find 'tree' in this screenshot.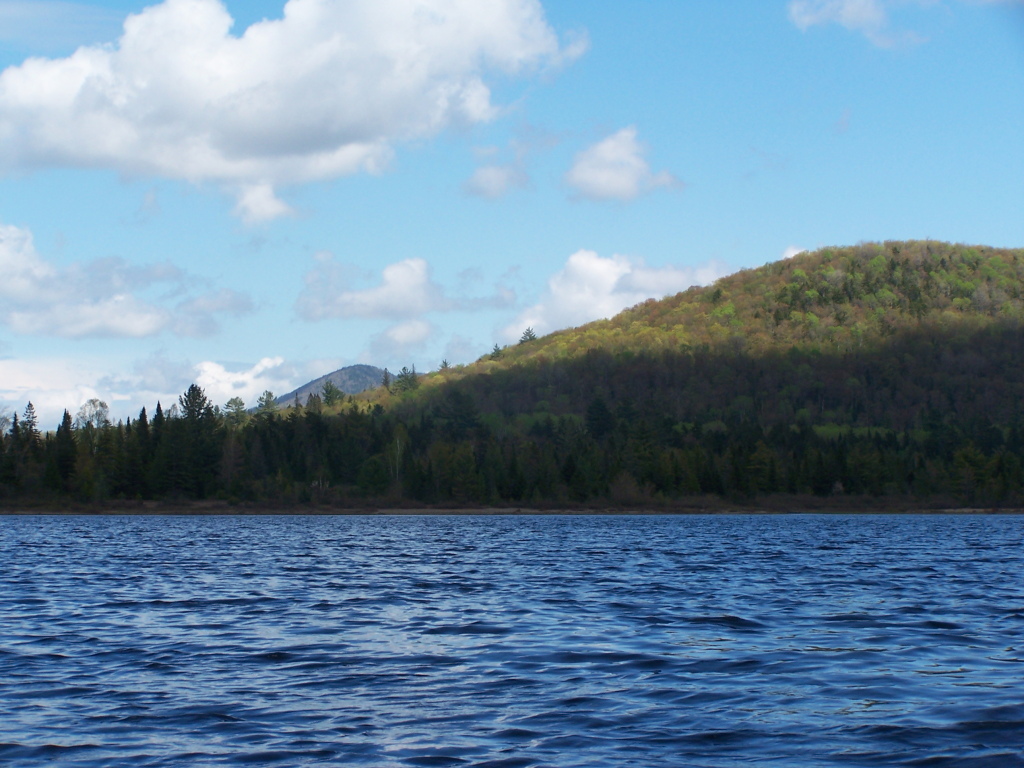
The bounding box for 'tree' is (x1=321, y1=381, x2=340, y2=408).
